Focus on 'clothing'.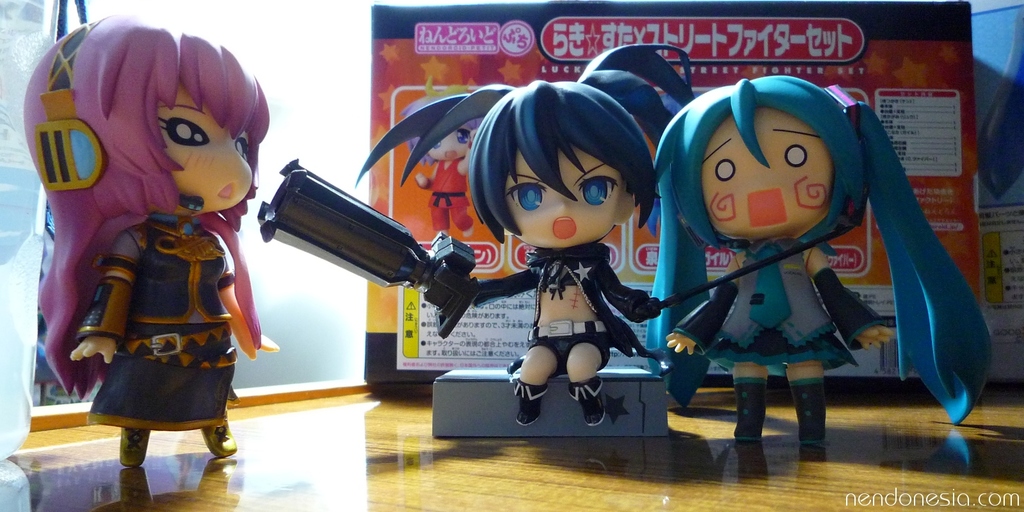
Focused at bbox=(96, 216, 241, 432).
